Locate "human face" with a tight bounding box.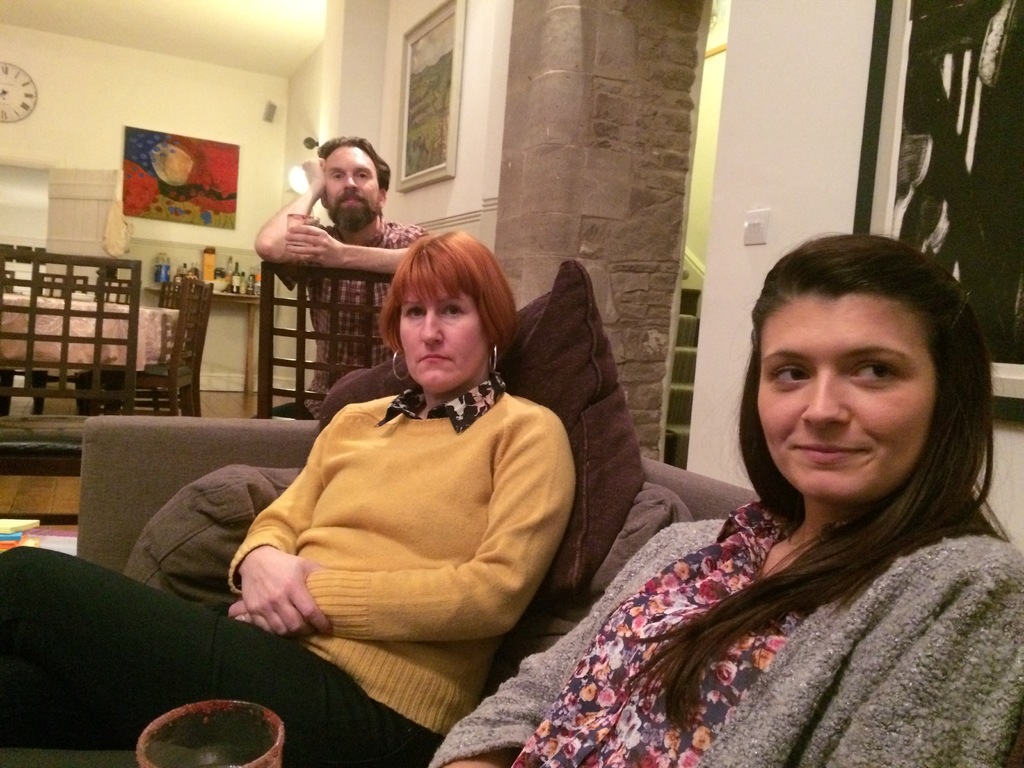
x1=396 y1=283 x2=483 y2=393.
